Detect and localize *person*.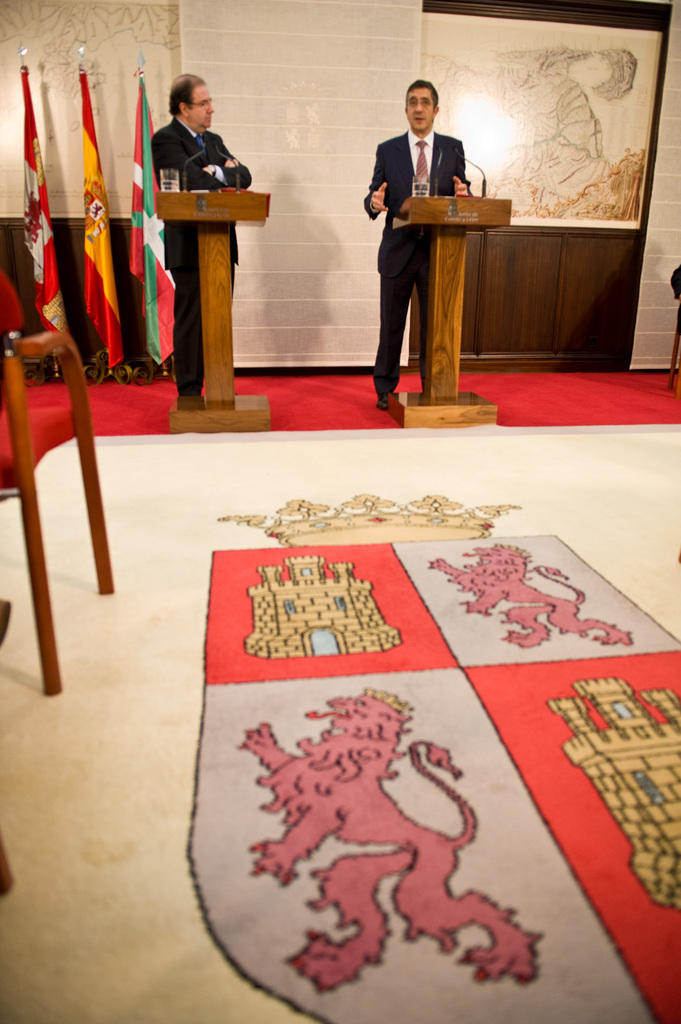
Localized at crop(147, 61, 260, 426).
